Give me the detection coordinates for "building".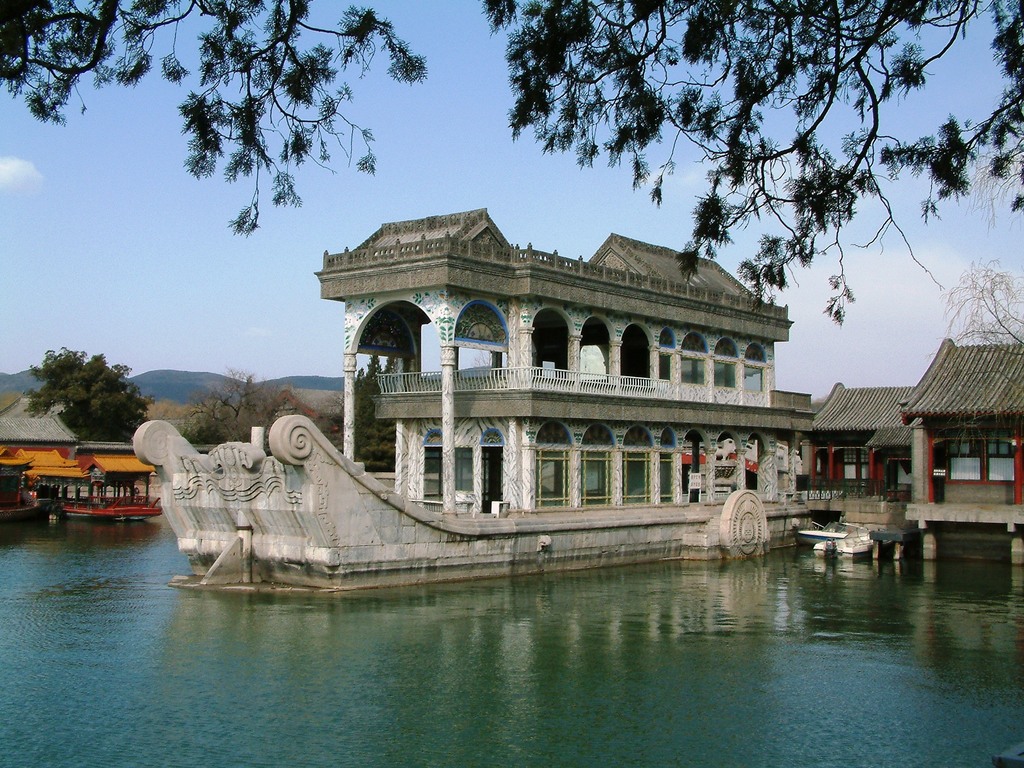
(134, 202, 1023, 590).
